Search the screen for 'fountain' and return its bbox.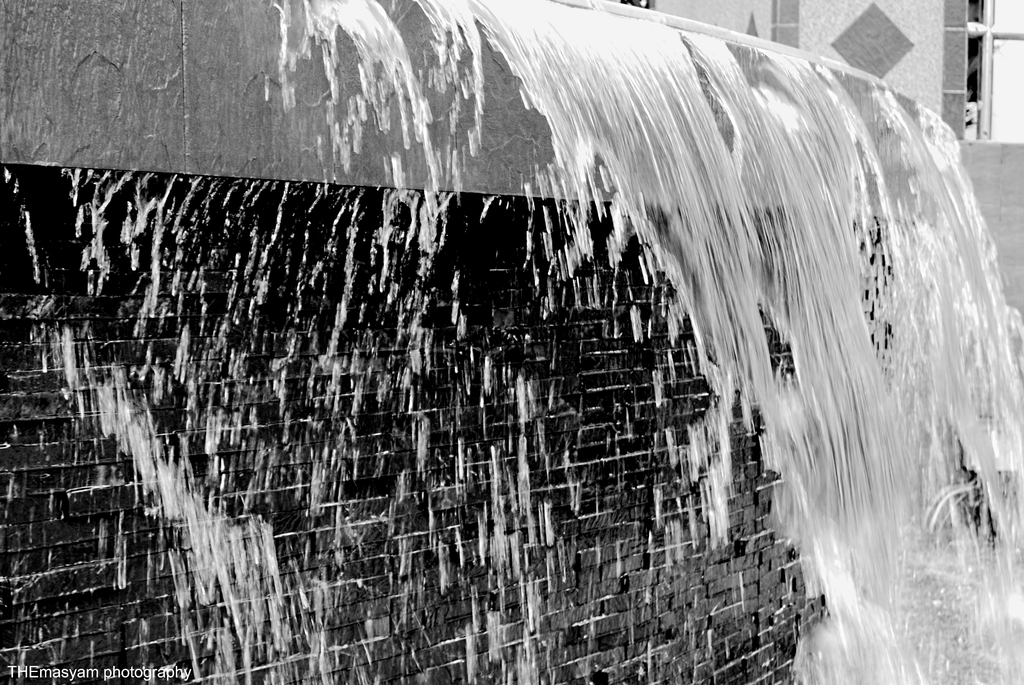
Found: <bbox>3, 0, 1023, 680</bbox>.
